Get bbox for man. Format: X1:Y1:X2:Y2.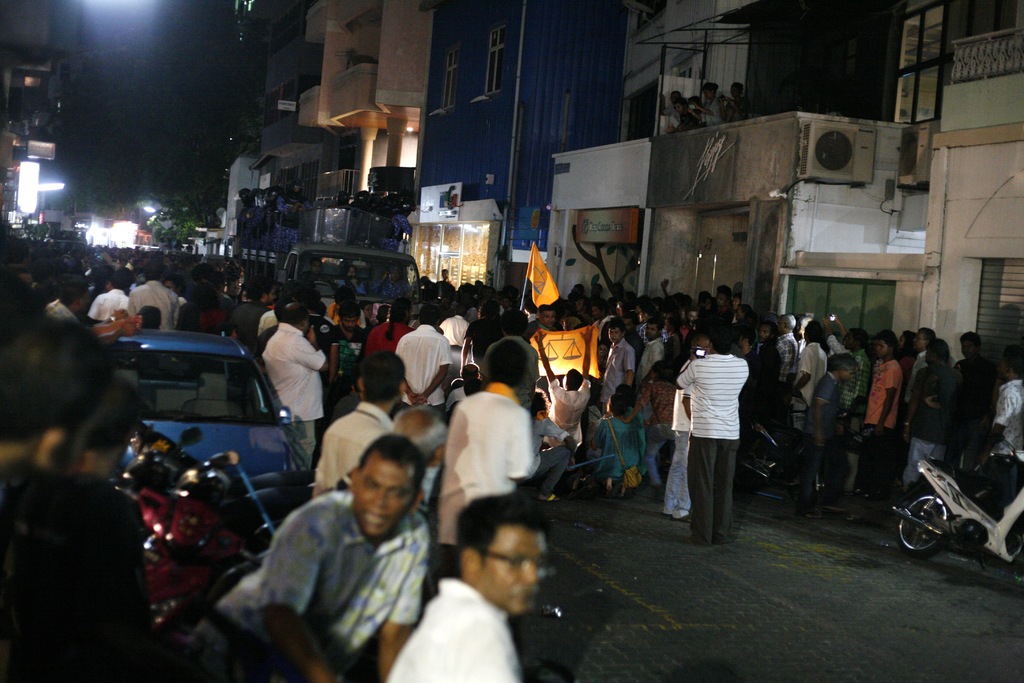
263:300:326:469.
